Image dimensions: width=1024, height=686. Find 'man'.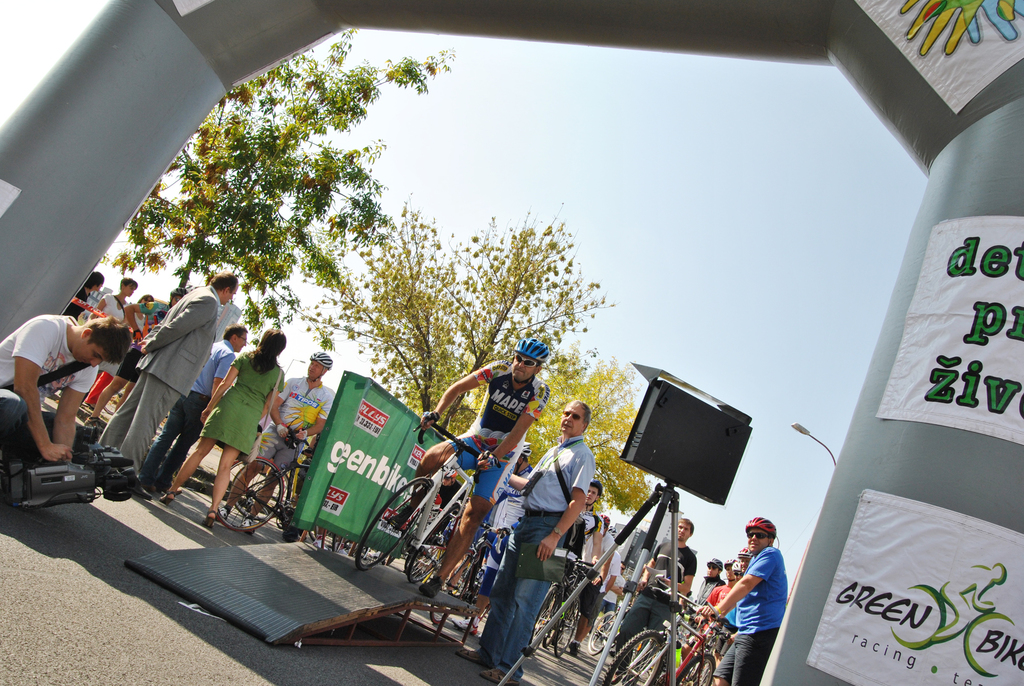
614, 518, 695, 672.
